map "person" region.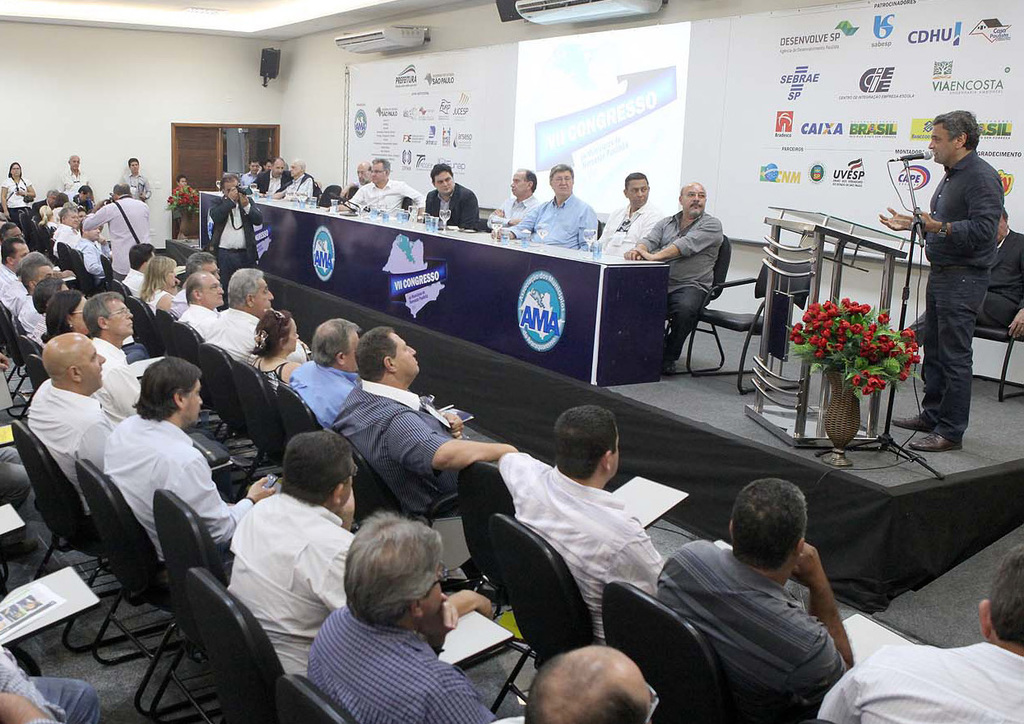
Mapped to bbox(335, 156, 364, 216).
